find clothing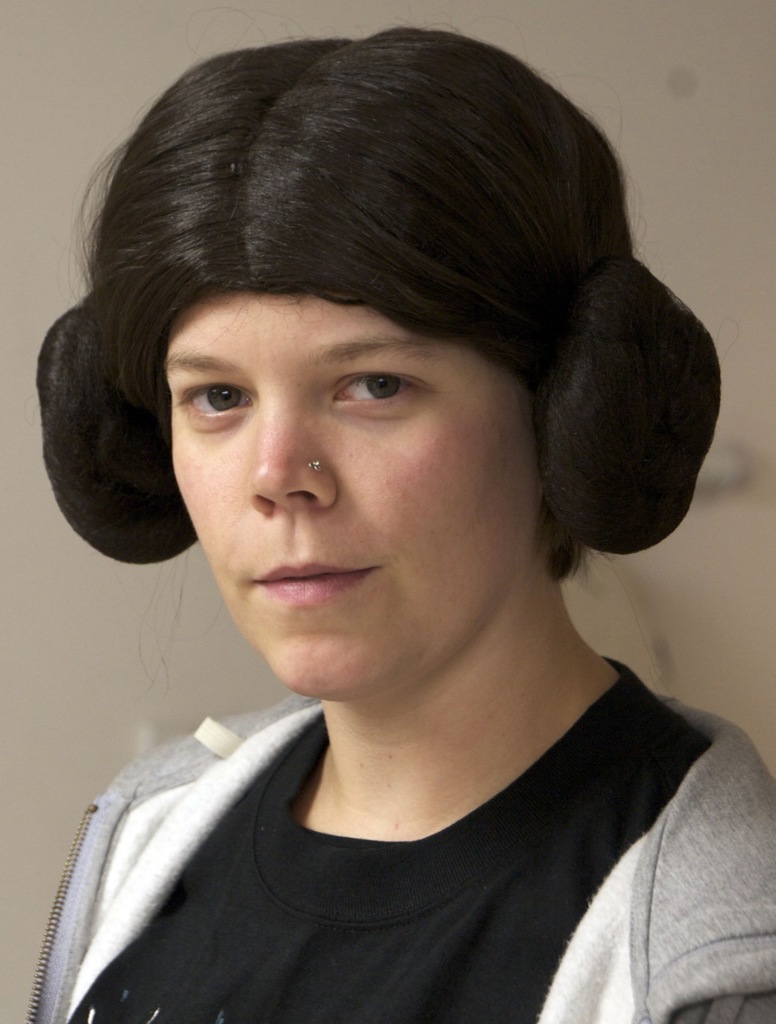
region(7, 634, 773, 1021)
